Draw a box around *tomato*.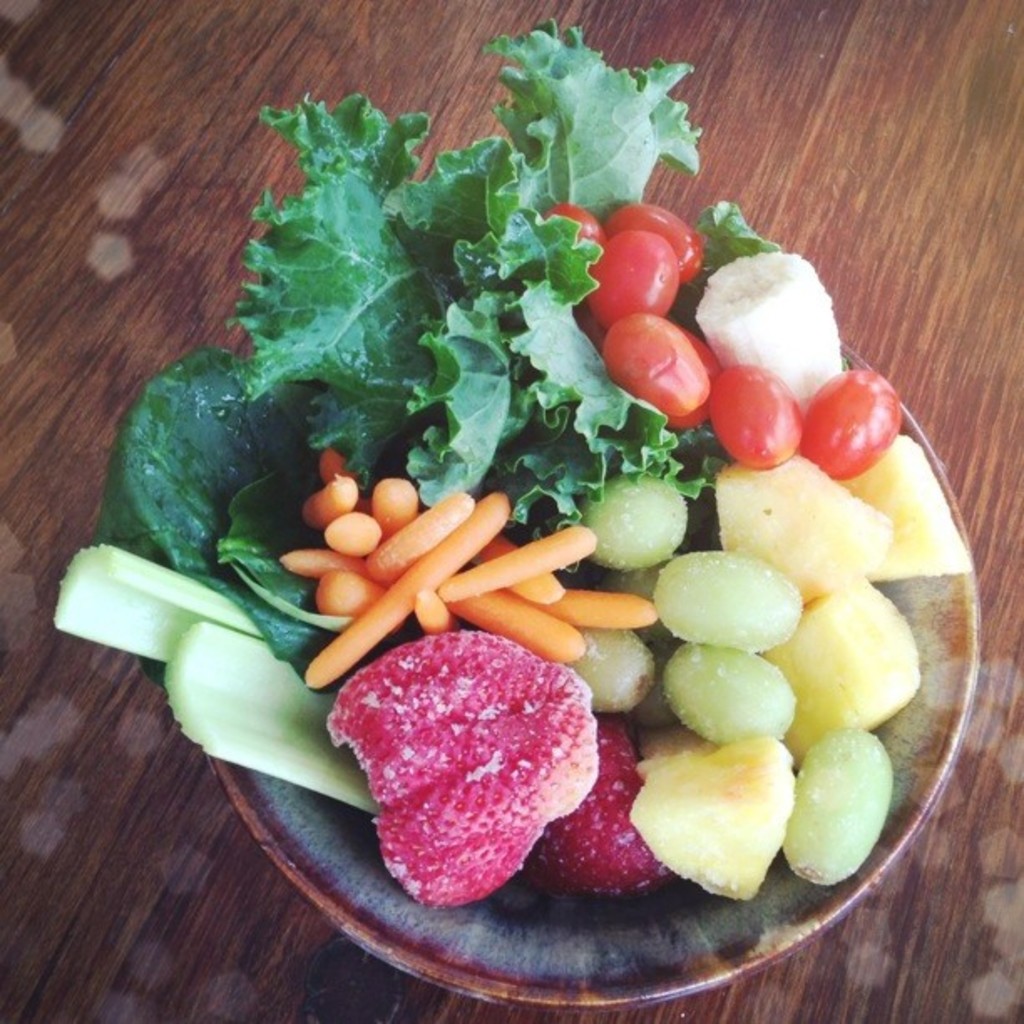
bbox=[606, 313, 724, 408].
